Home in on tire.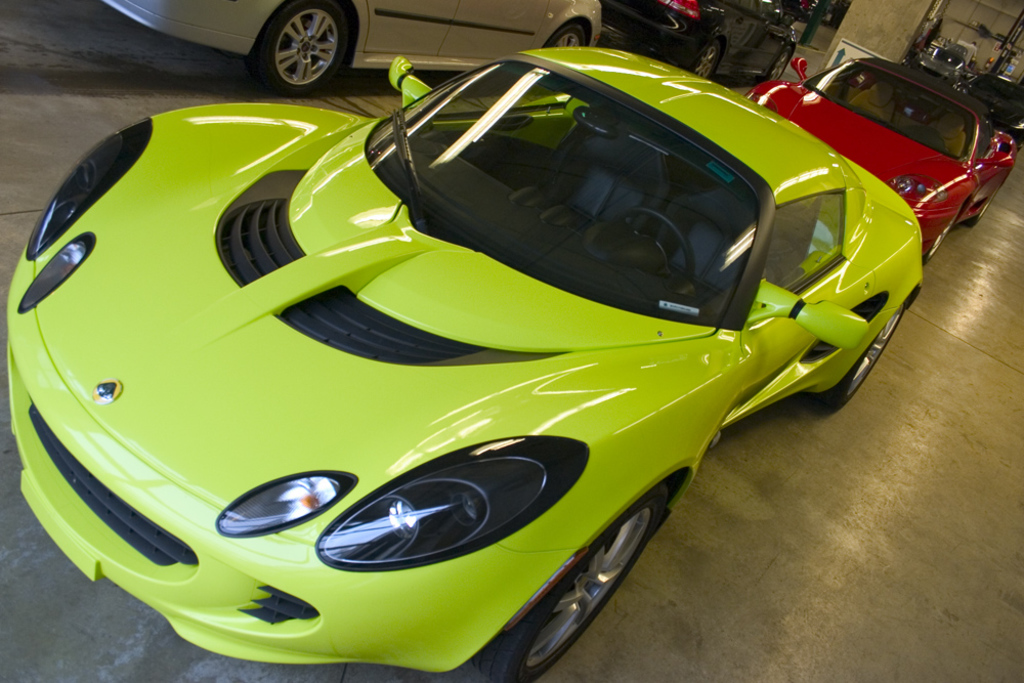
Homed in at {"x1": 922, "y1": 198, "x2": 966, "y2": 262}.
